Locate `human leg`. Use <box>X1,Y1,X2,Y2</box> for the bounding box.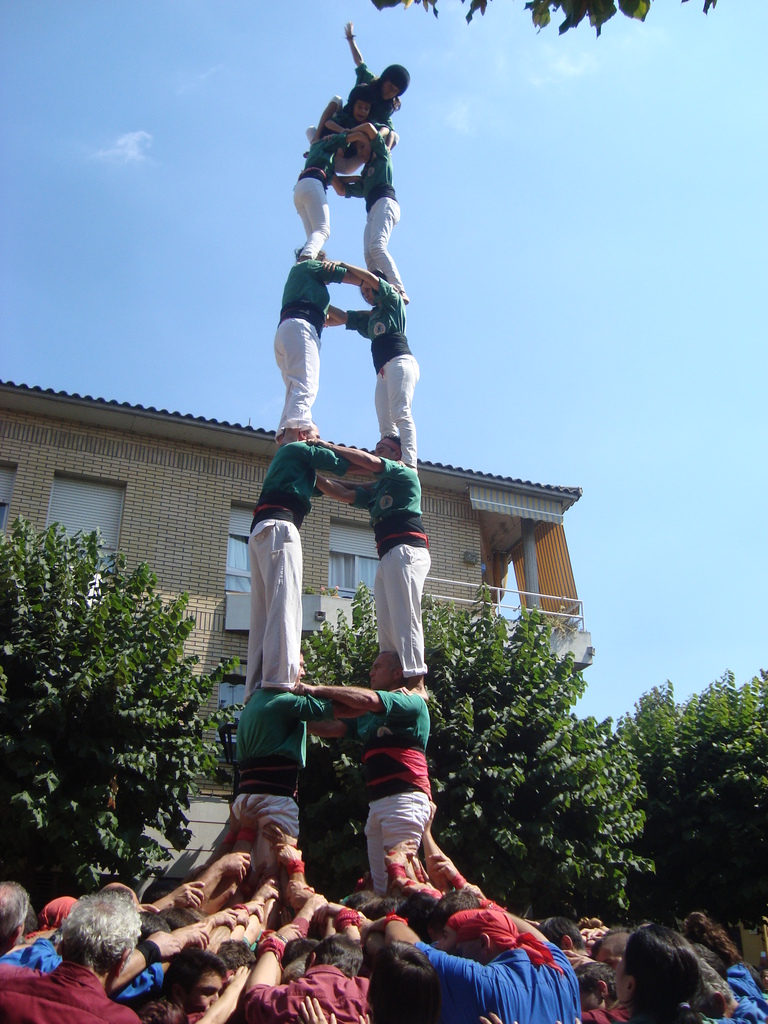
<box>372,349,422,471</box>.
